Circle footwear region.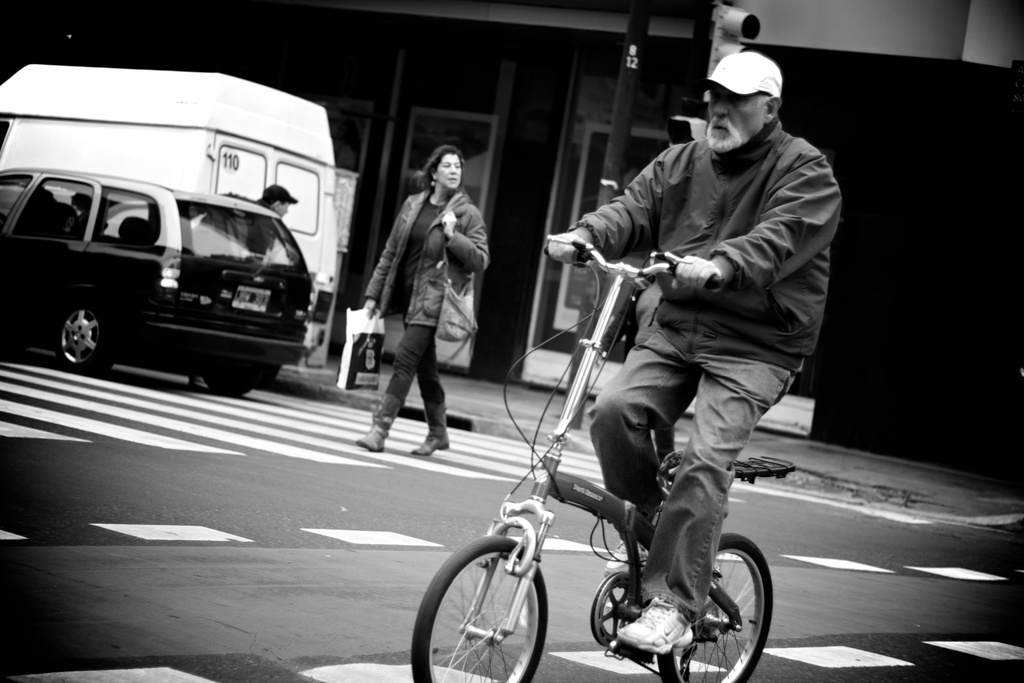
Region: 600,511,659,577.
